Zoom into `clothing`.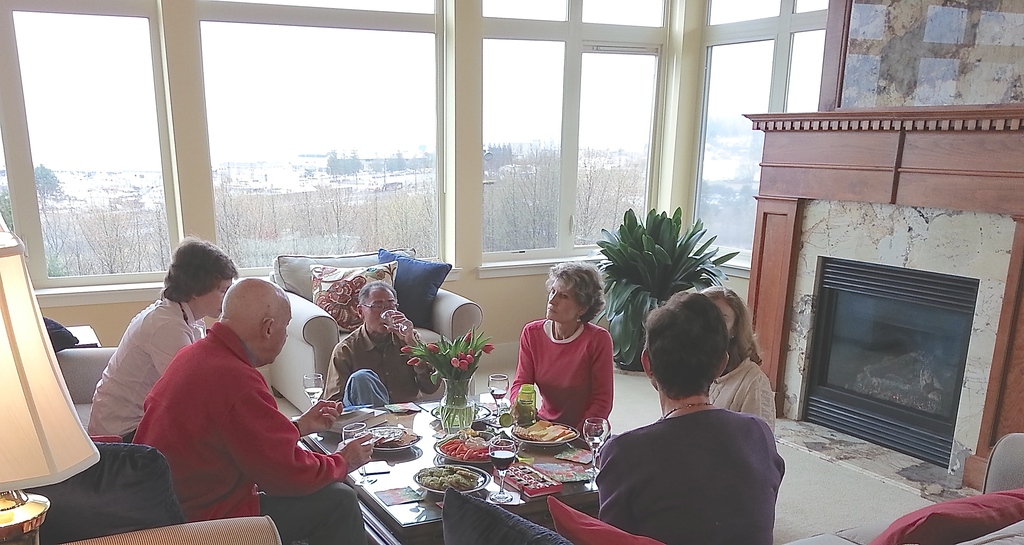
Zoom target: l=512, t=313, r=614, b=434.
